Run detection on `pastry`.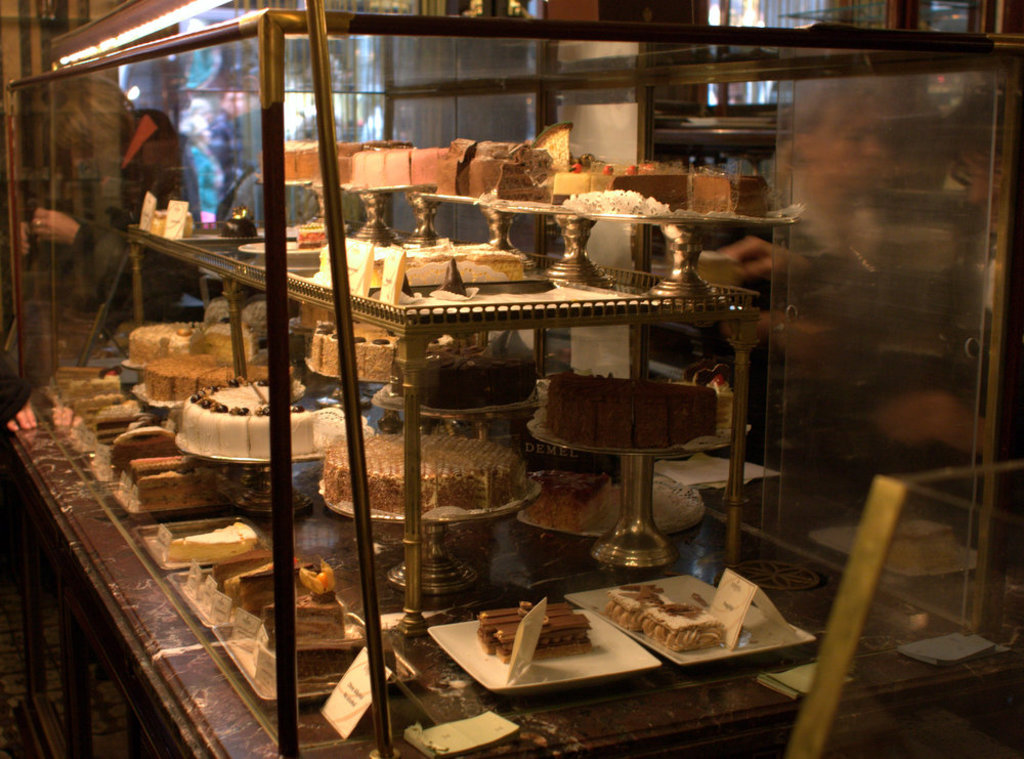
Result: BBox(475, 602, 577, 637).
